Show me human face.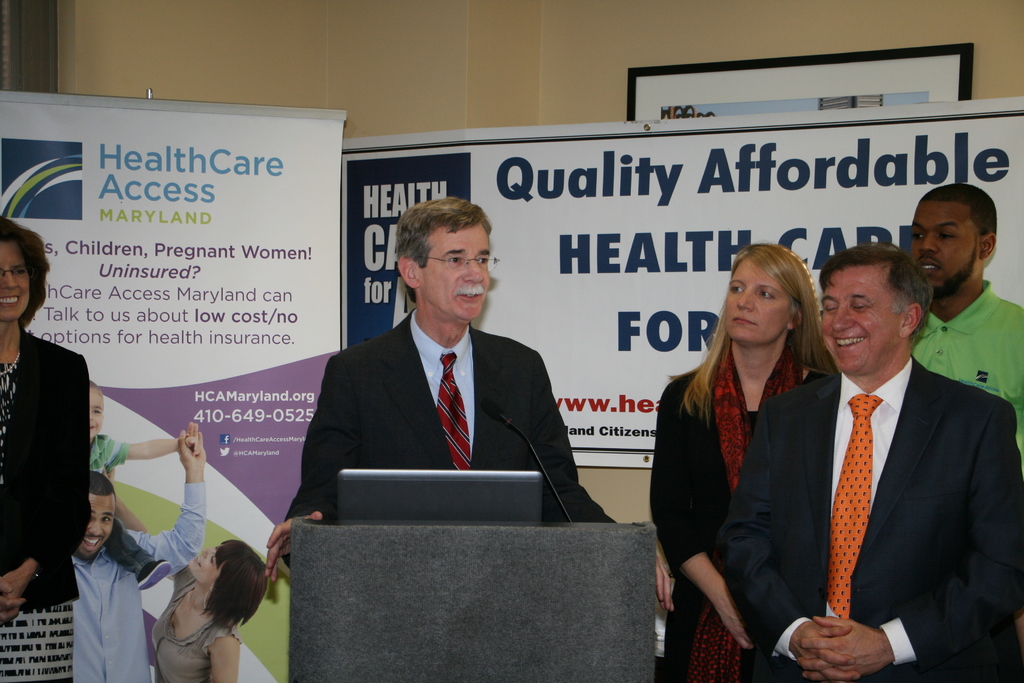
human face is here: region(0, 243, 31, 323).
